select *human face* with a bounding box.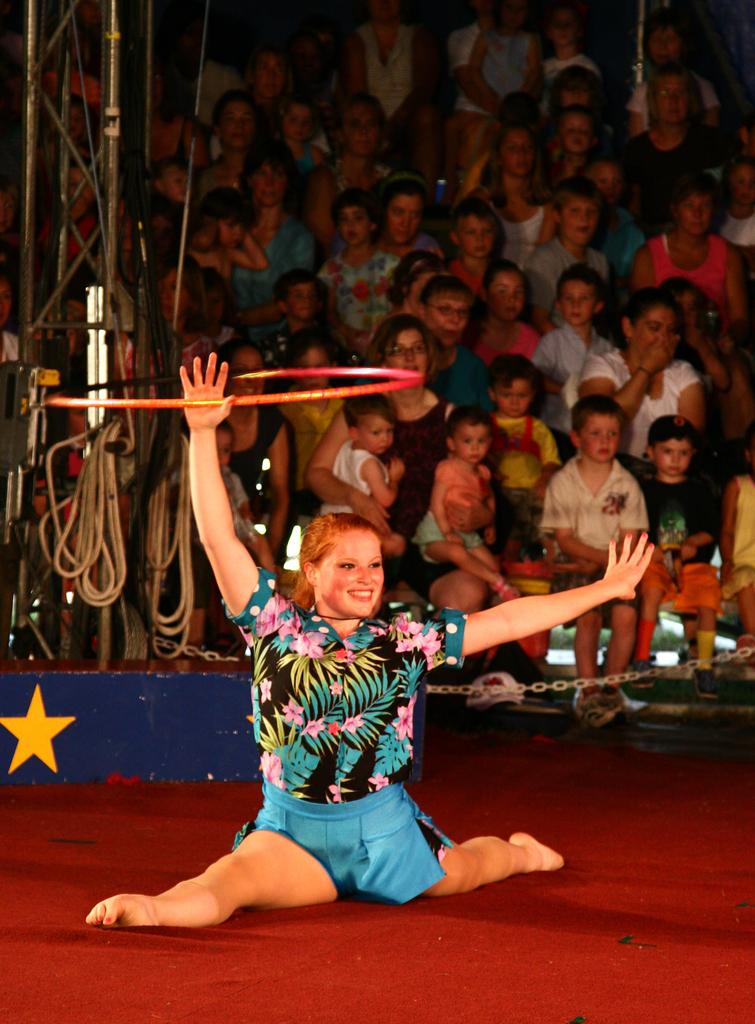
left=384, top=330, right=425, bottom=378.
